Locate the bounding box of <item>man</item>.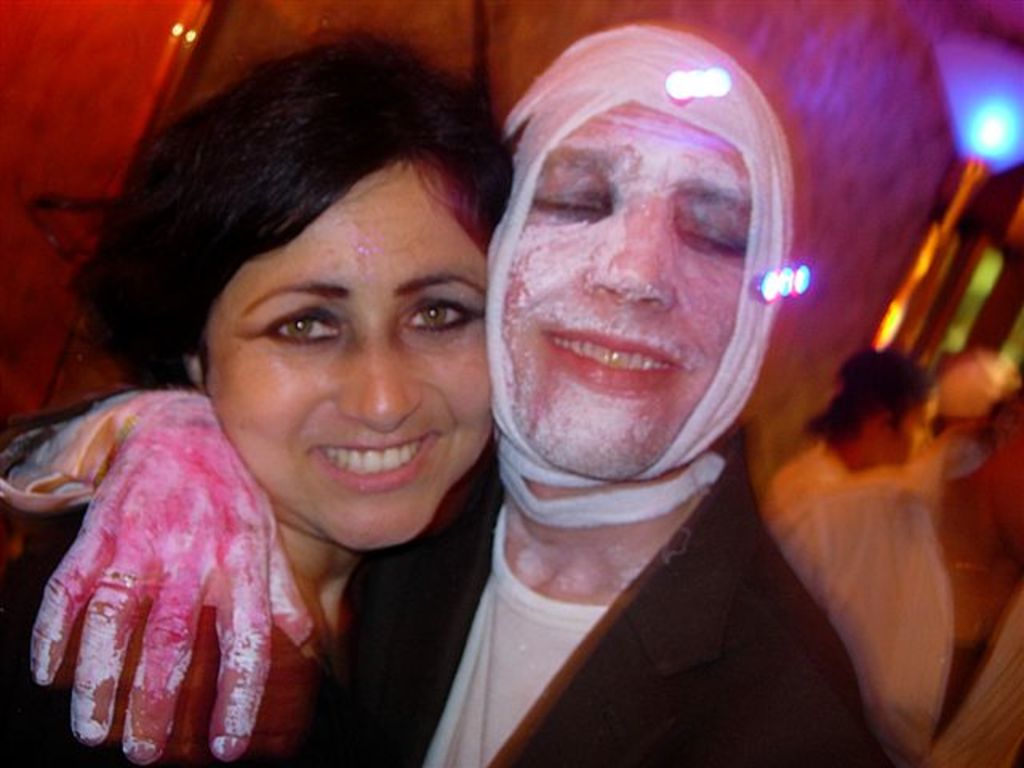
Bounding box: box(0, 26, 891, 766).
